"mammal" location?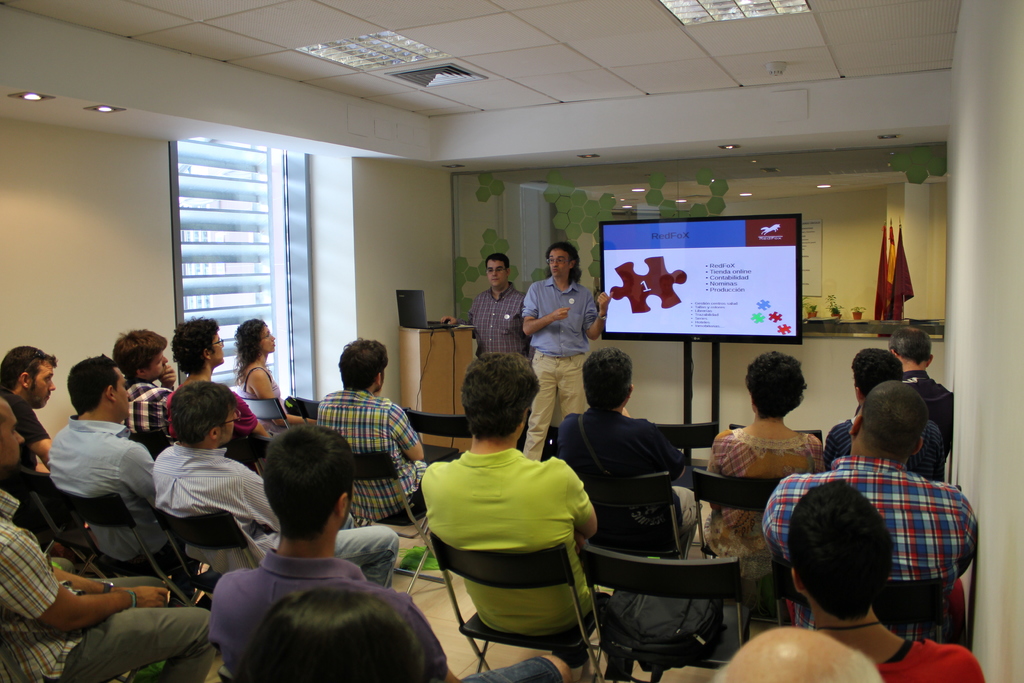
[x1=239, y1=320, x2=318, y2=432]
